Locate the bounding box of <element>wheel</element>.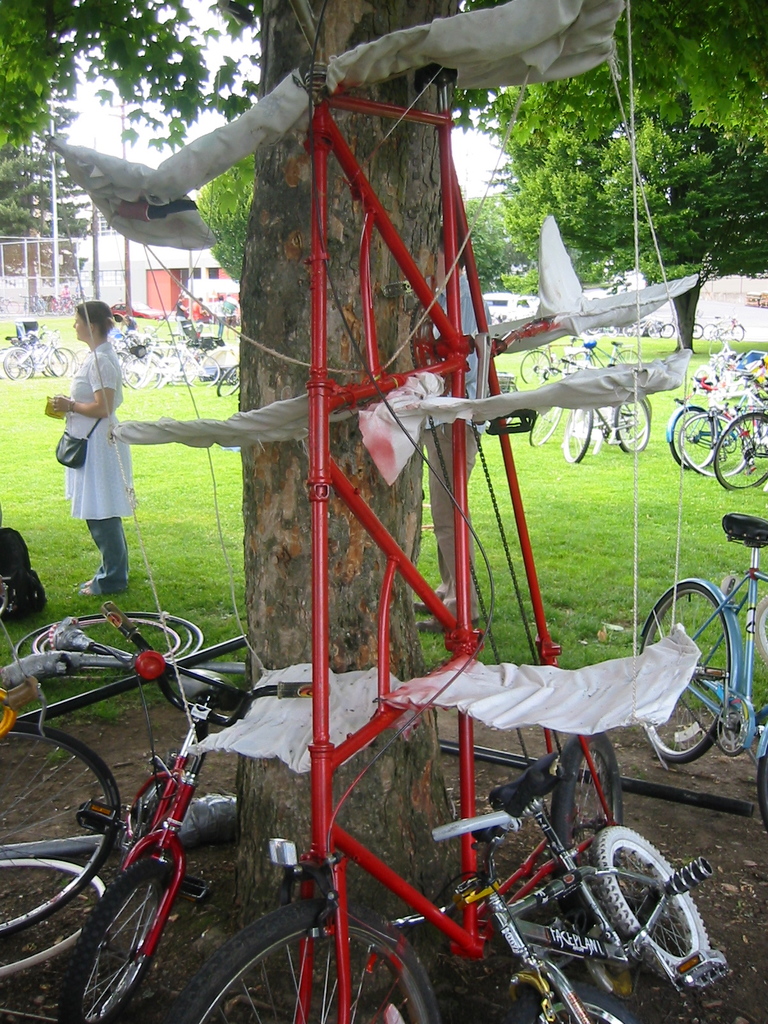
Bounding box: x1=34, y1=612, x2=181, y2=657.
